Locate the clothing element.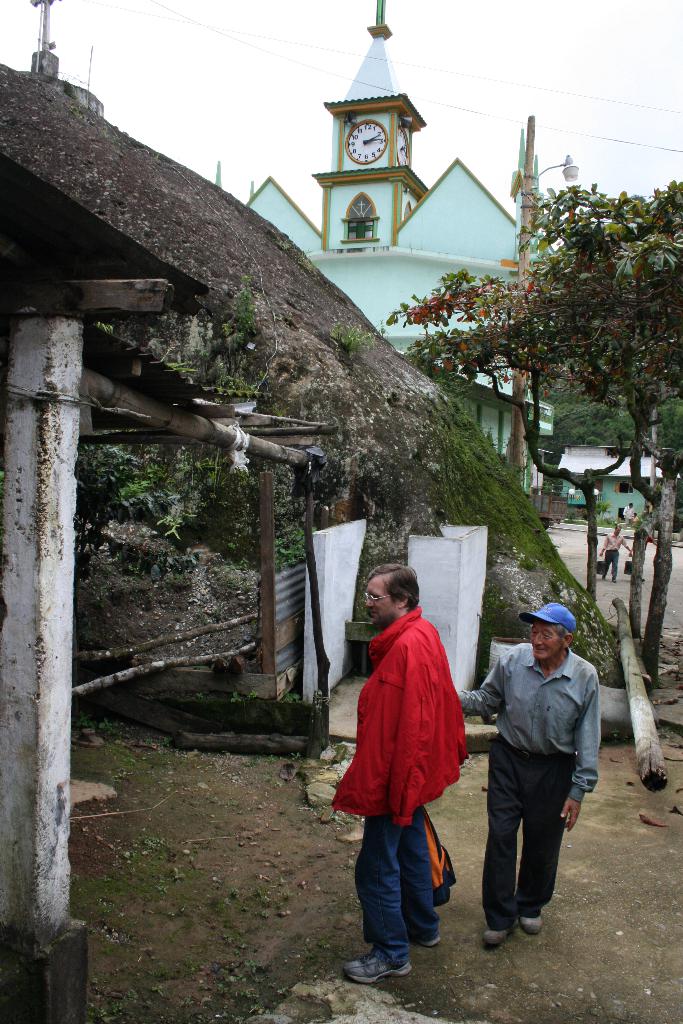
Element bbox: [left=345, top=602, right=472, bottom=858].
